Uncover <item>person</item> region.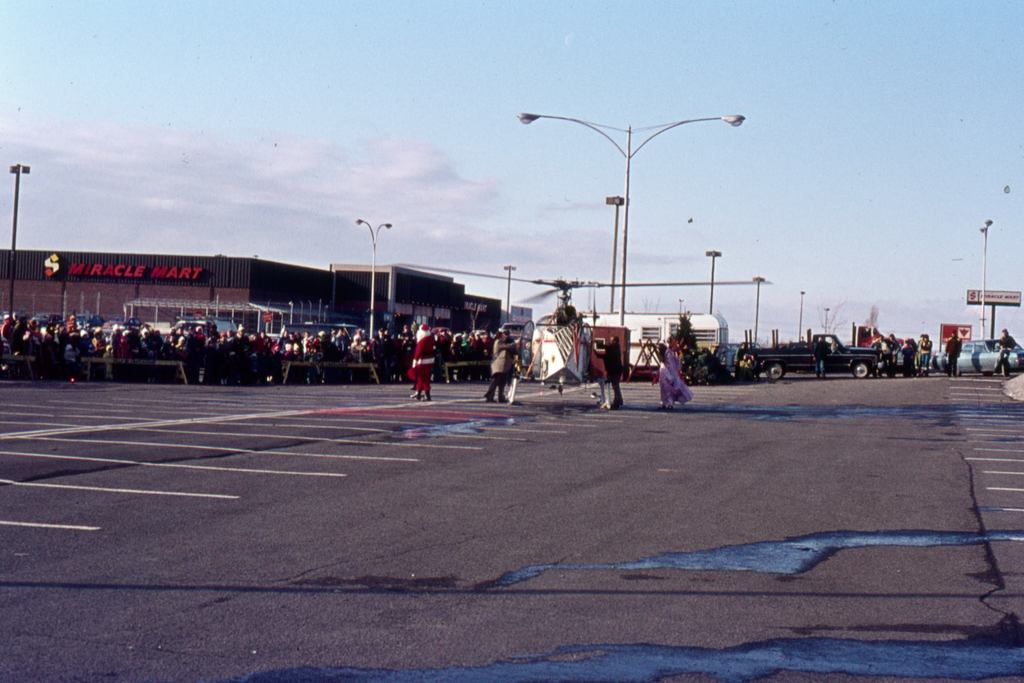
Uncovered: <box>657,341,682,412</box>.
